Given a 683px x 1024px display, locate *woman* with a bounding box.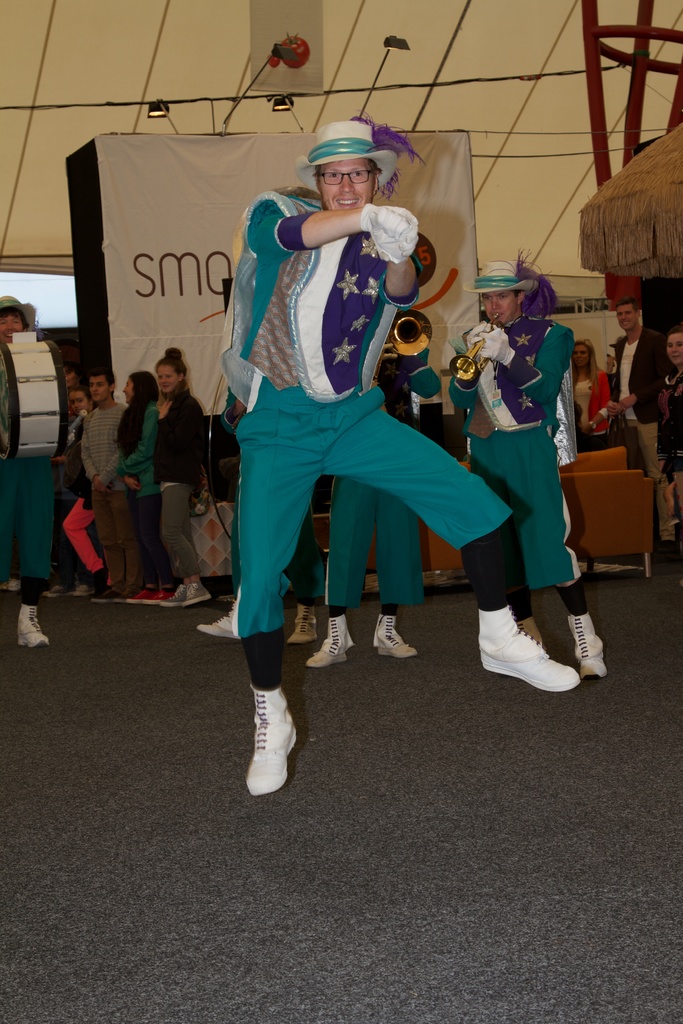
Located: {"left": 0, "top": 292, "right": 64, "bottom": 643}.
